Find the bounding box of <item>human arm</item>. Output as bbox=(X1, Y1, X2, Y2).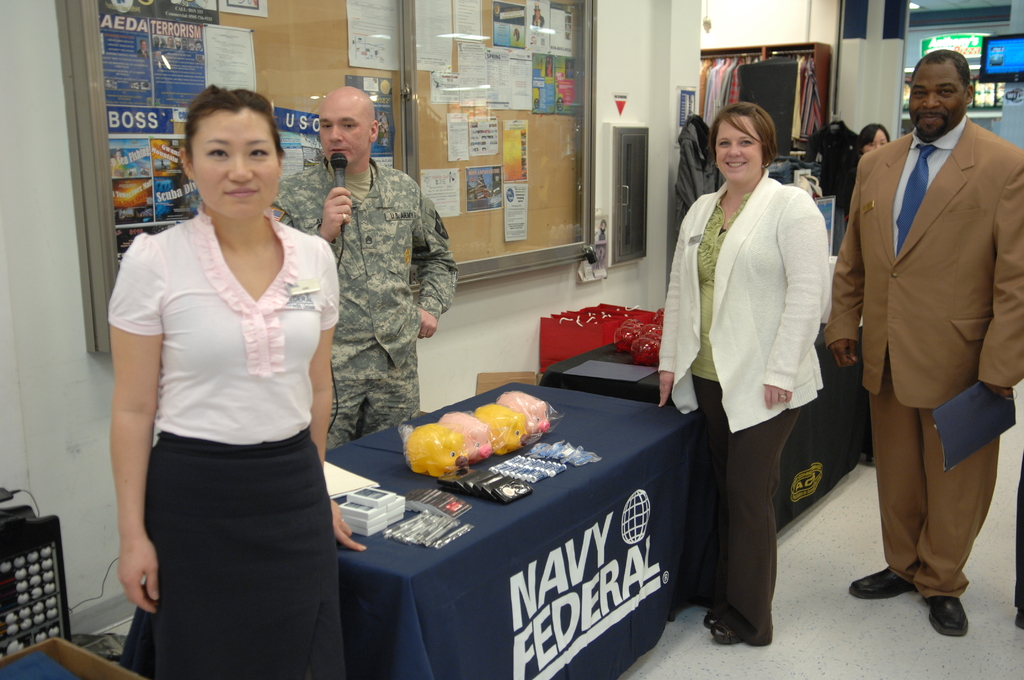
bbox=(992, 165, 1023, 403).
